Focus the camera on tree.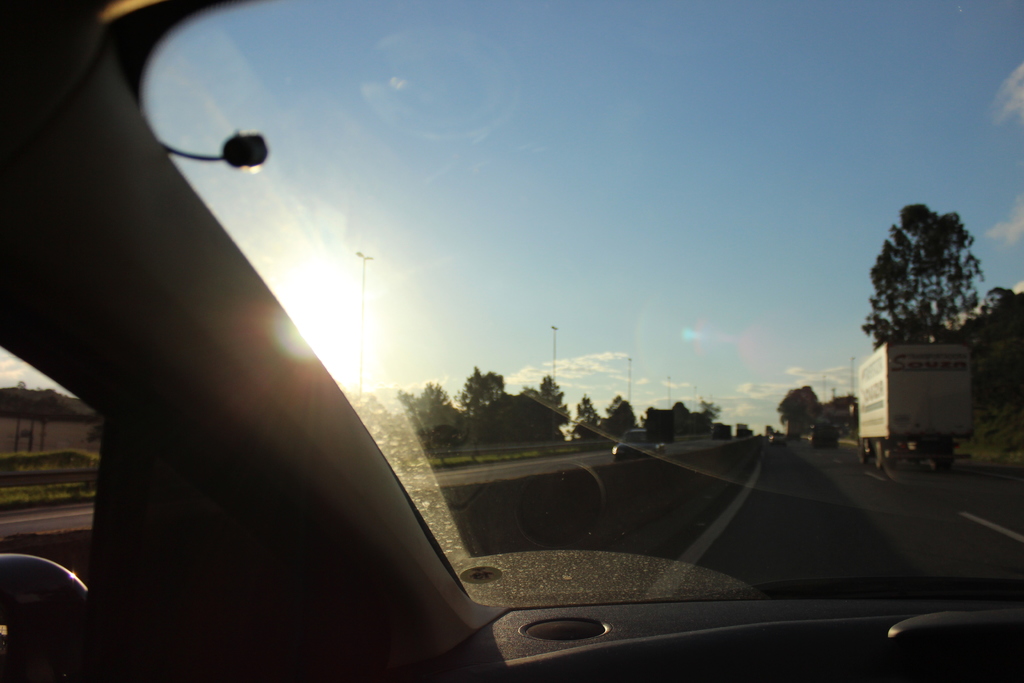
Focus region: bbox=(396, 383, 461, 460).
